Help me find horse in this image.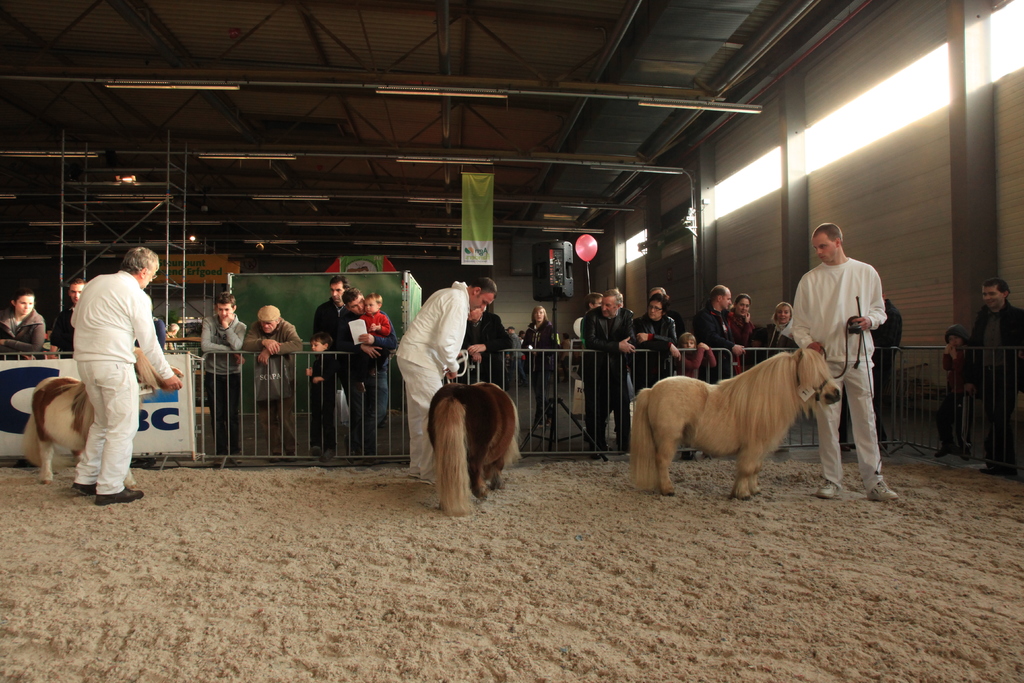
Found it: rect(425, 379, 521, 517).
